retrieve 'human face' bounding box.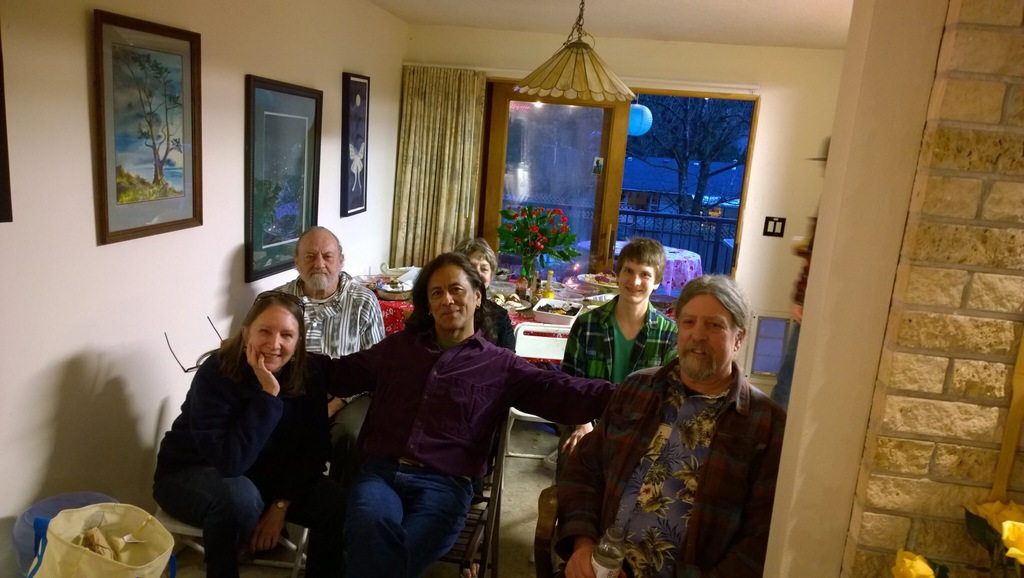
Bounding box: bbox=(471, 252, 488, 283).
